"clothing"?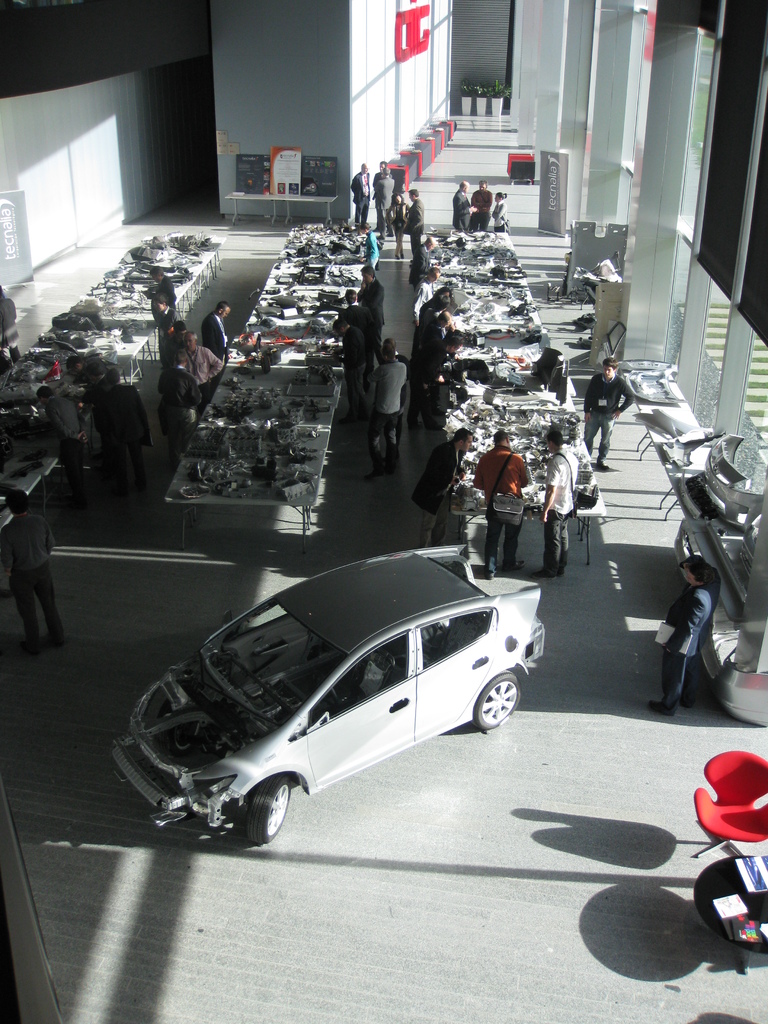
581:377:639:469
